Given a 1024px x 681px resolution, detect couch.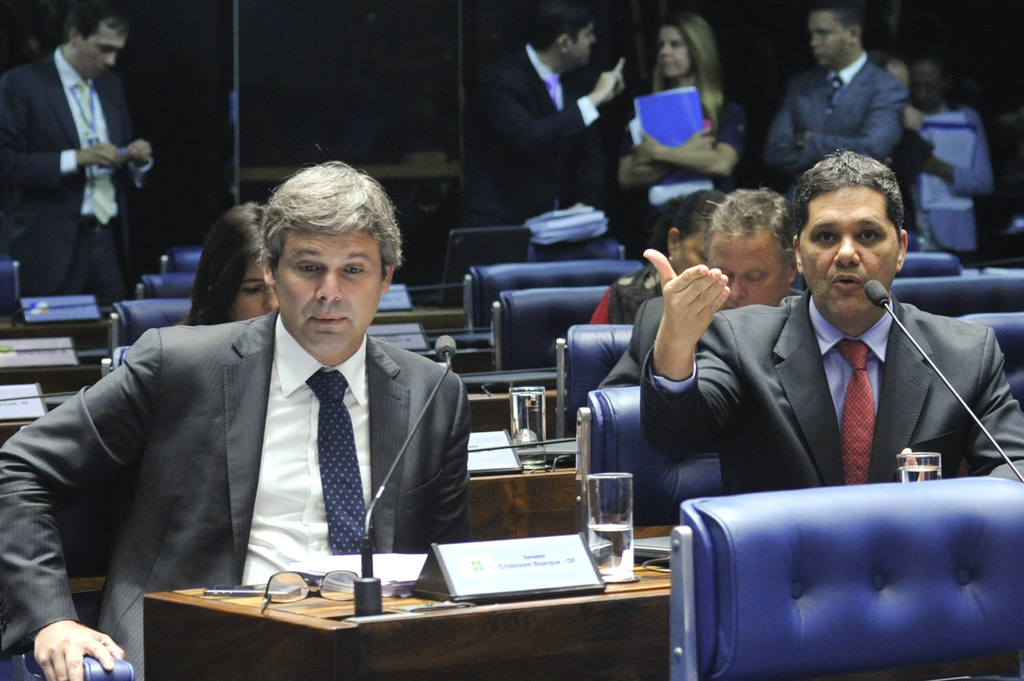
BBox(492, 287, 608, 373).
